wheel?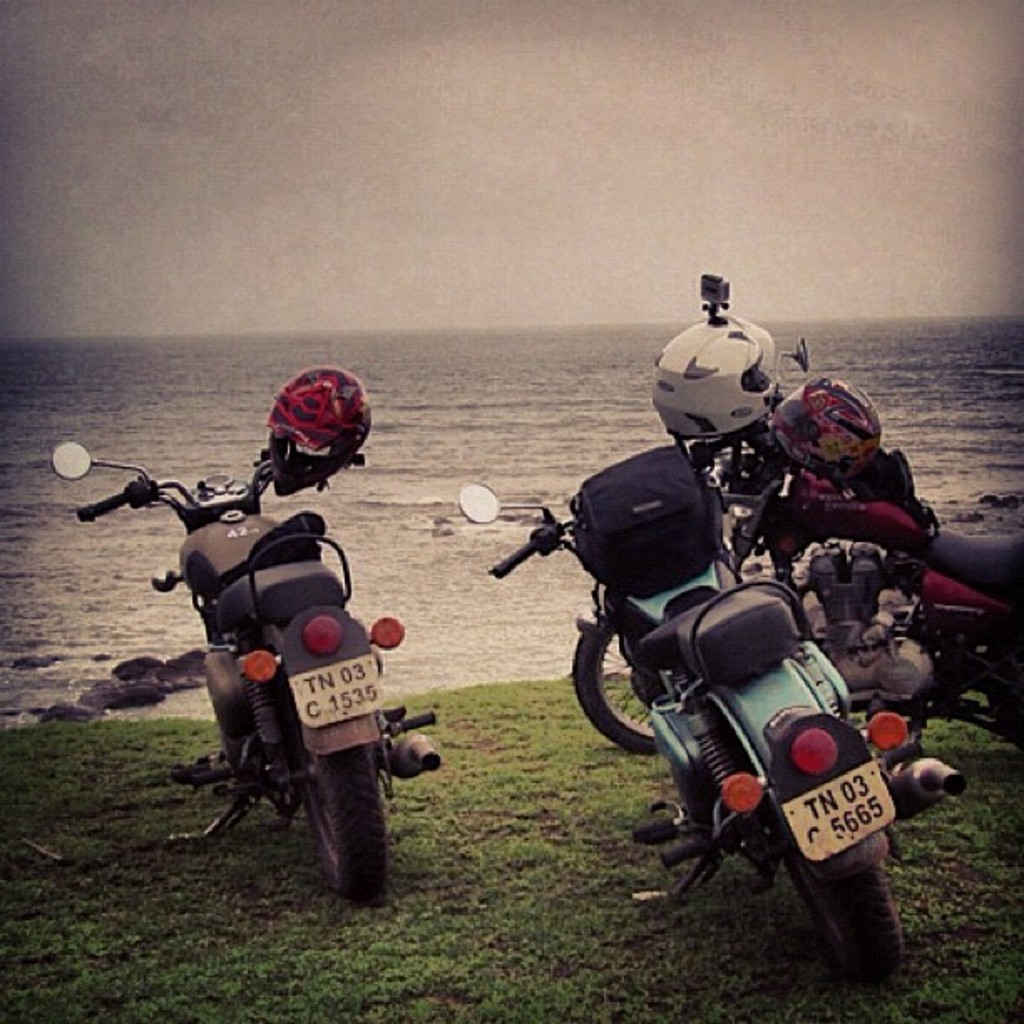
BBox(571, 616, 661, 756)
